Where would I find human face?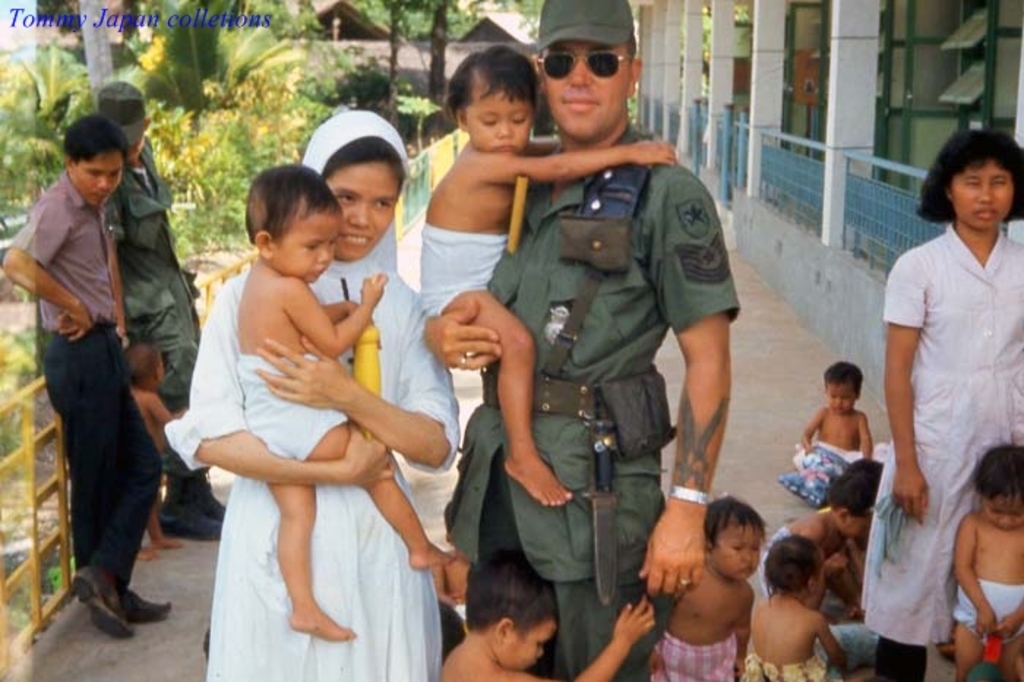
At crop(712, 520, 774, 584).
